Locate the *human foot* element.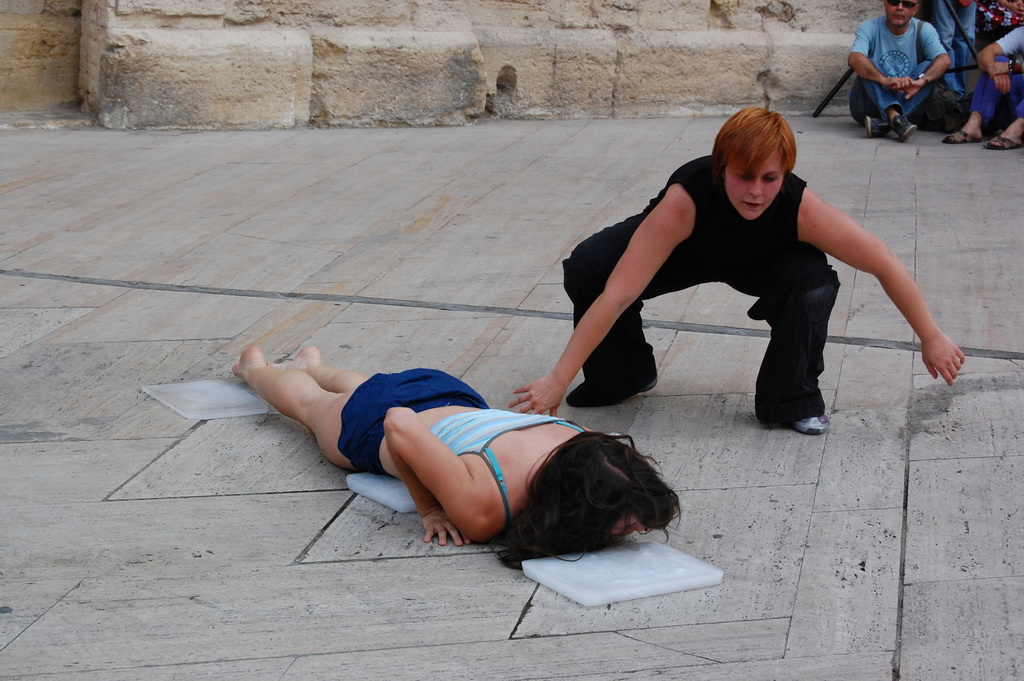
Element bbox: left=222, top=343, right=275, bottom=377.
